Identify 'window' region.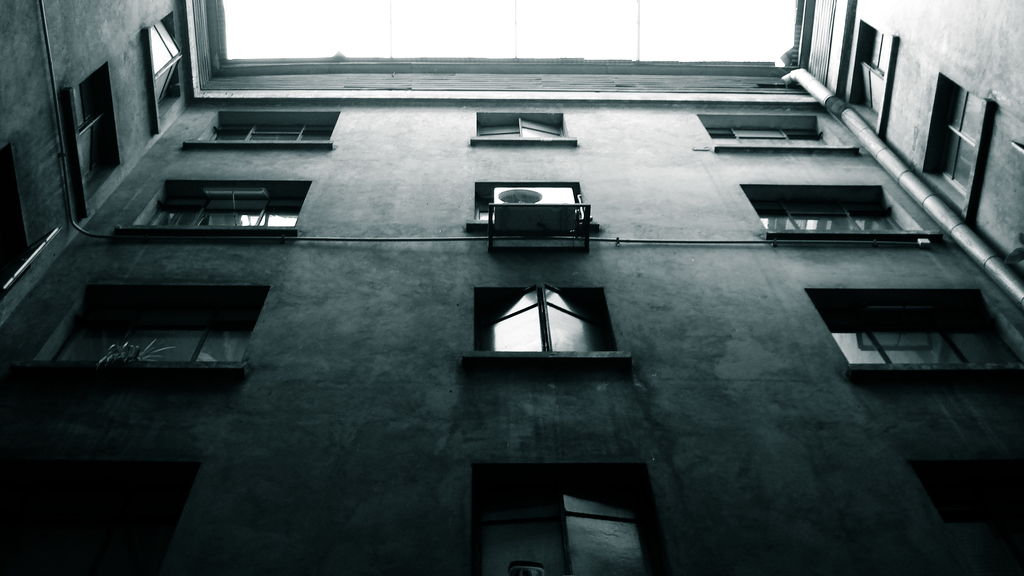
Region: 141/189/298/225.
